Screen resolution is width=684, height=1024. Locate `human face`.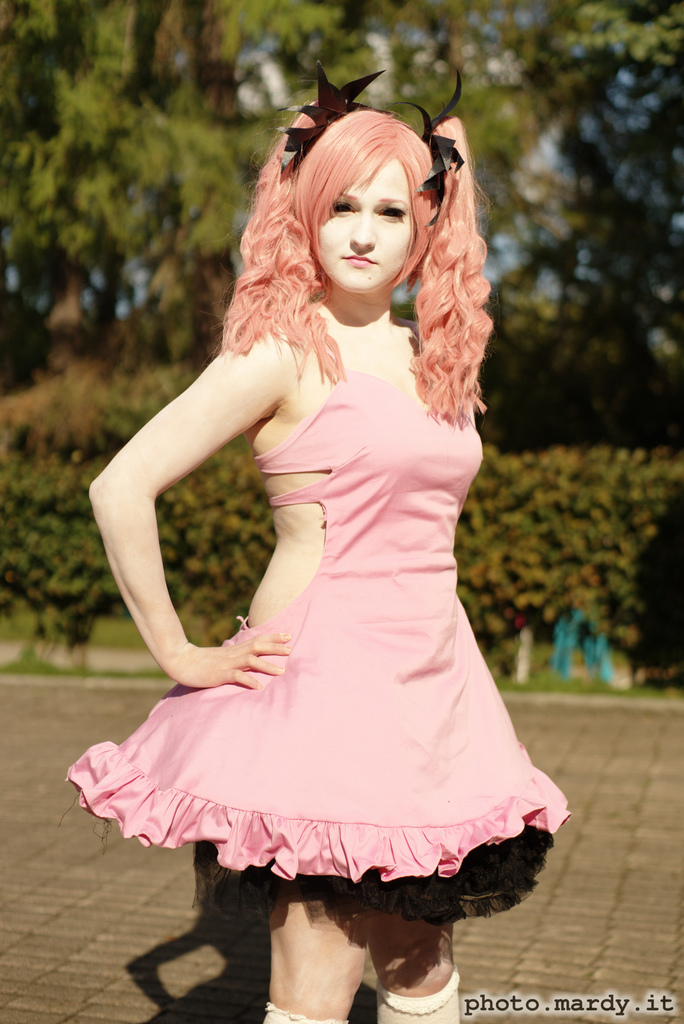
pyautogui.locateOnScreen(310, 155, 410, 290).
